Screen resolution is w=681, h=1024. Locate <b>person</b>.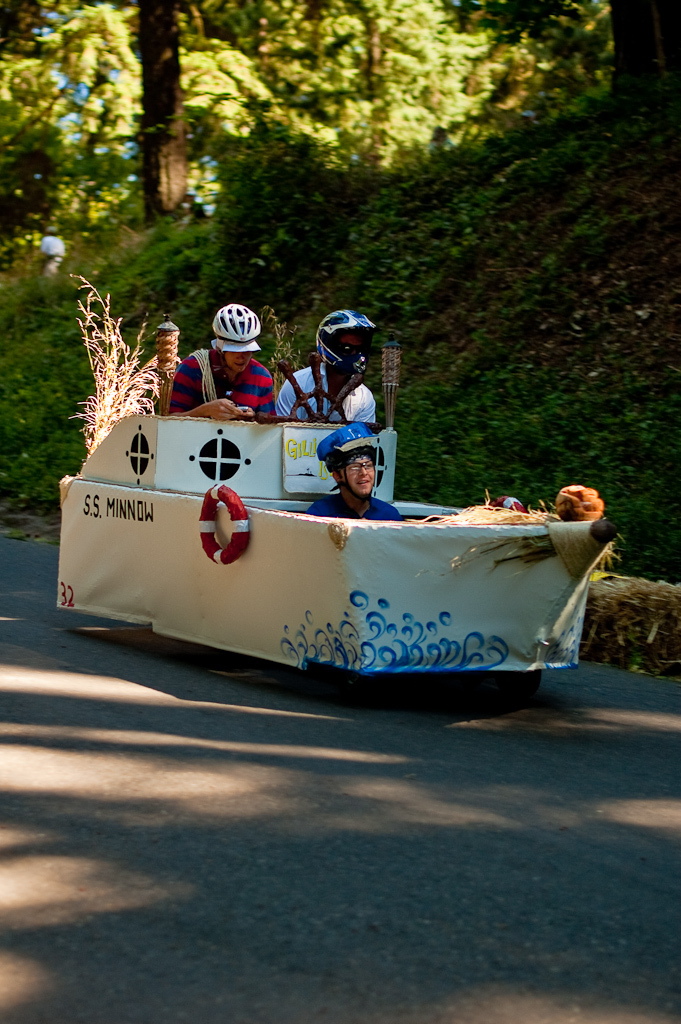
[296,420,415,516].
